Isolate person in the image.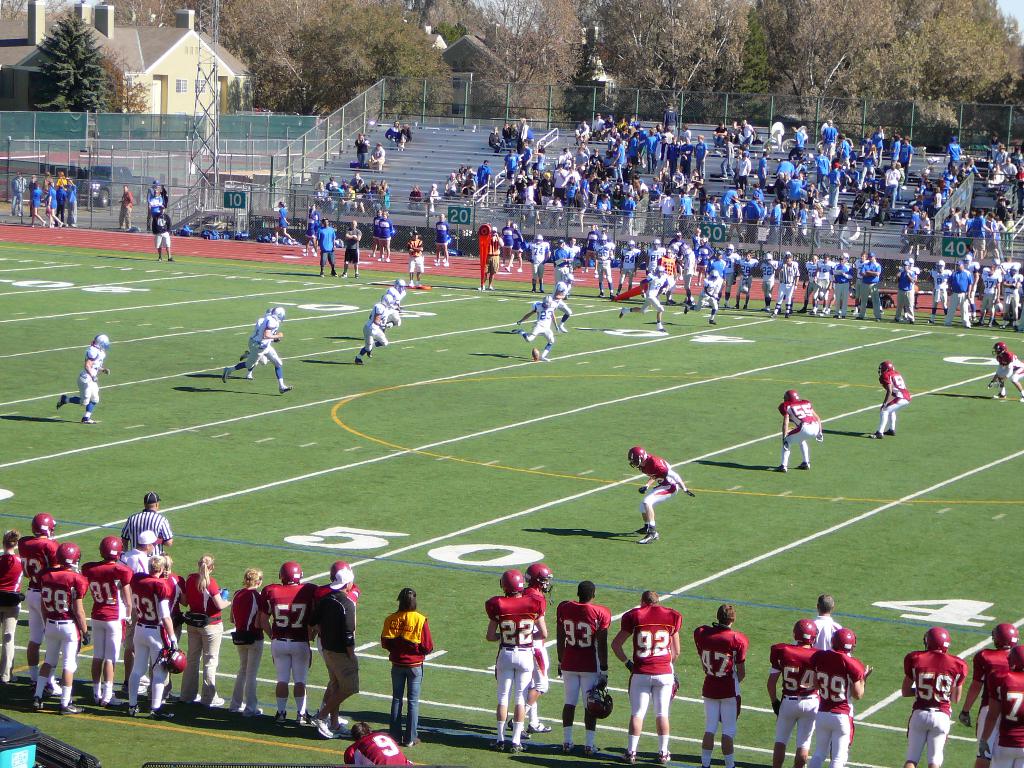
Isolated region: (x1=23, y1=182, x2=44, y2=227).
